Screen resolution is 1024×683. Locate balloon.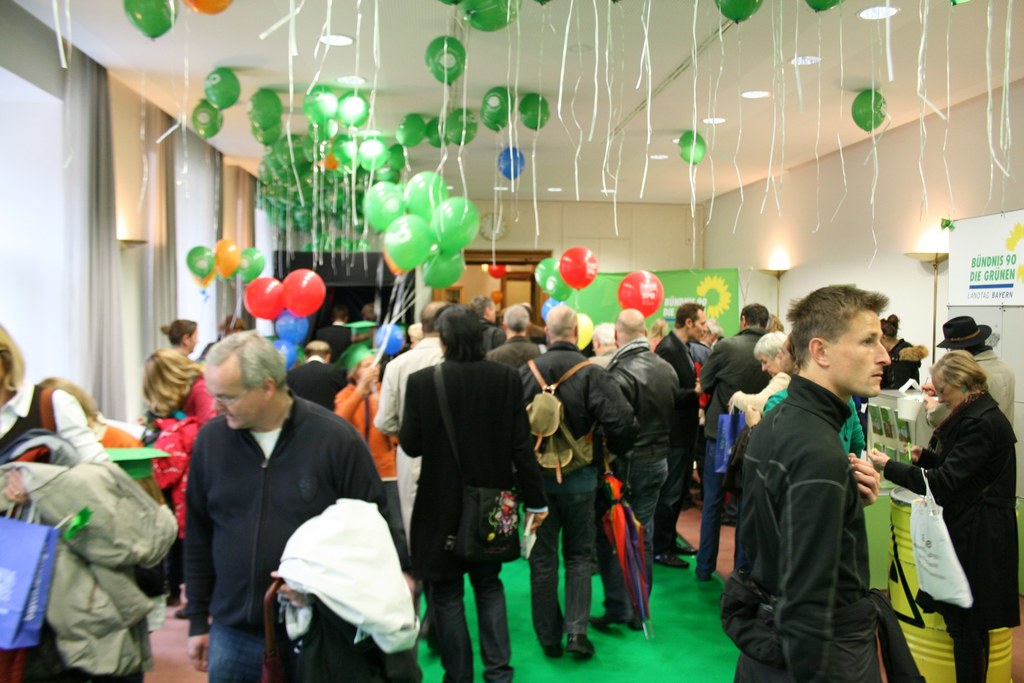
<bbox>196, 265, 214, 288</bbox>.
